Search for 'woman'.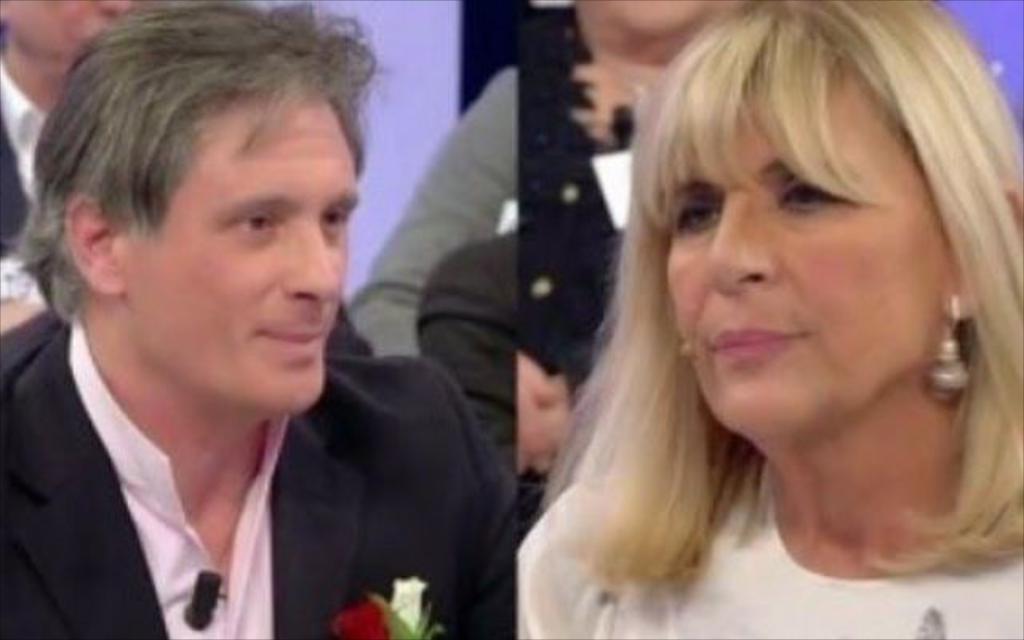
Found at [left=491, top=0, right=1023, bottom=621].
